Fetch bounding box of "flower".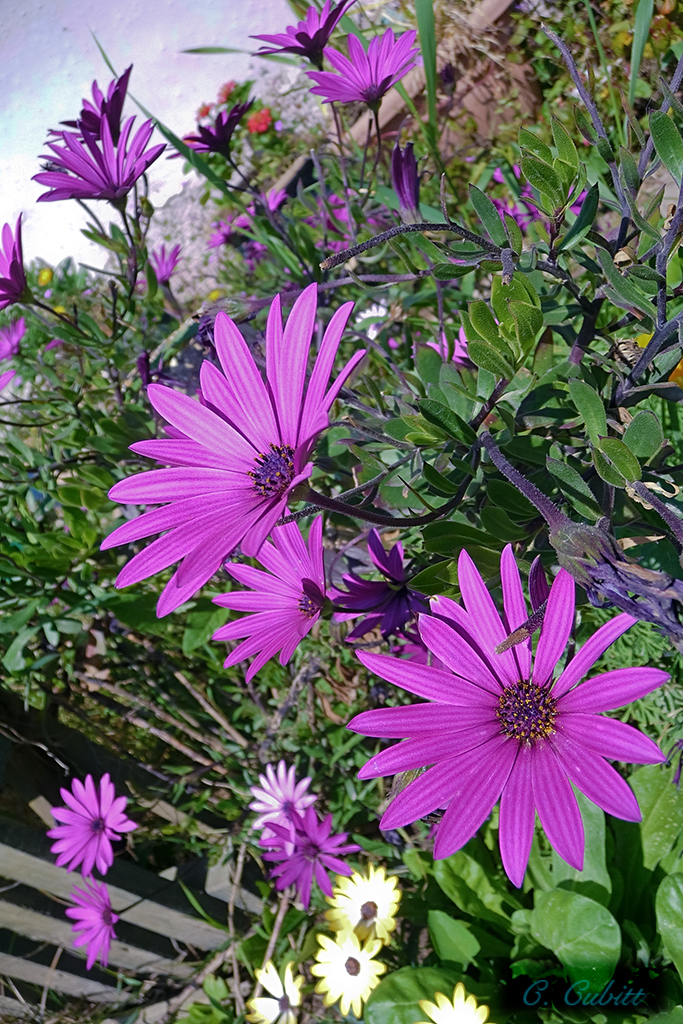
Bbox: left=423, top=984, right=494, bottom=1023.
